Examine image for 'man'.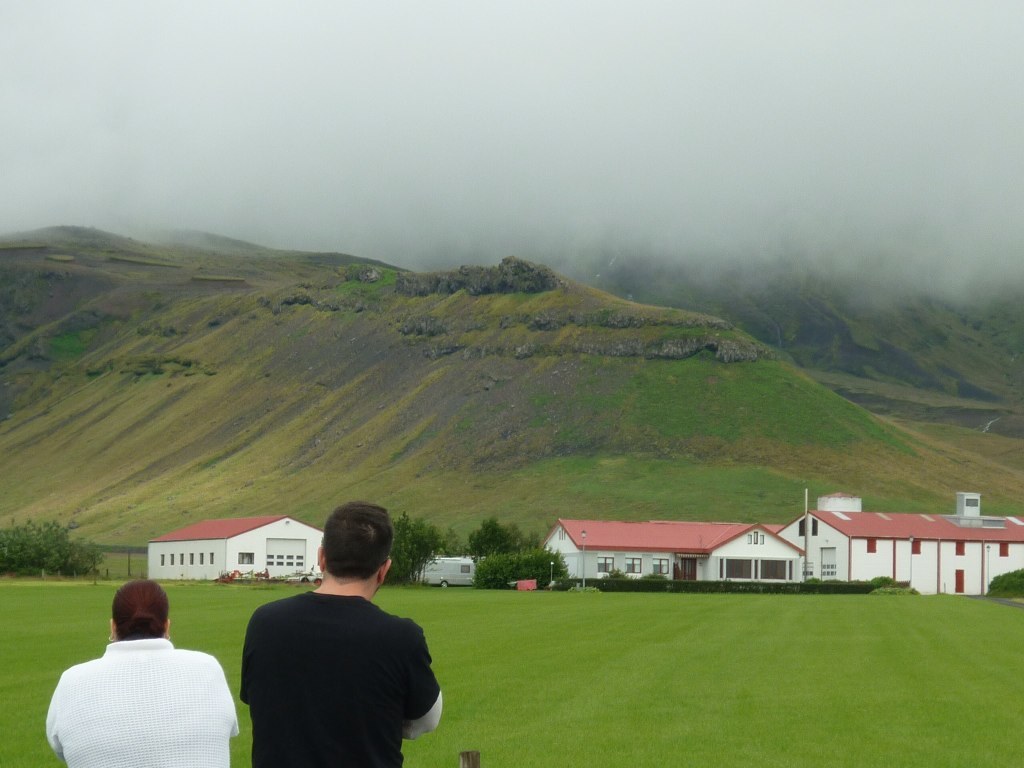
Examination result: box=[31, 594, 240, 762].
